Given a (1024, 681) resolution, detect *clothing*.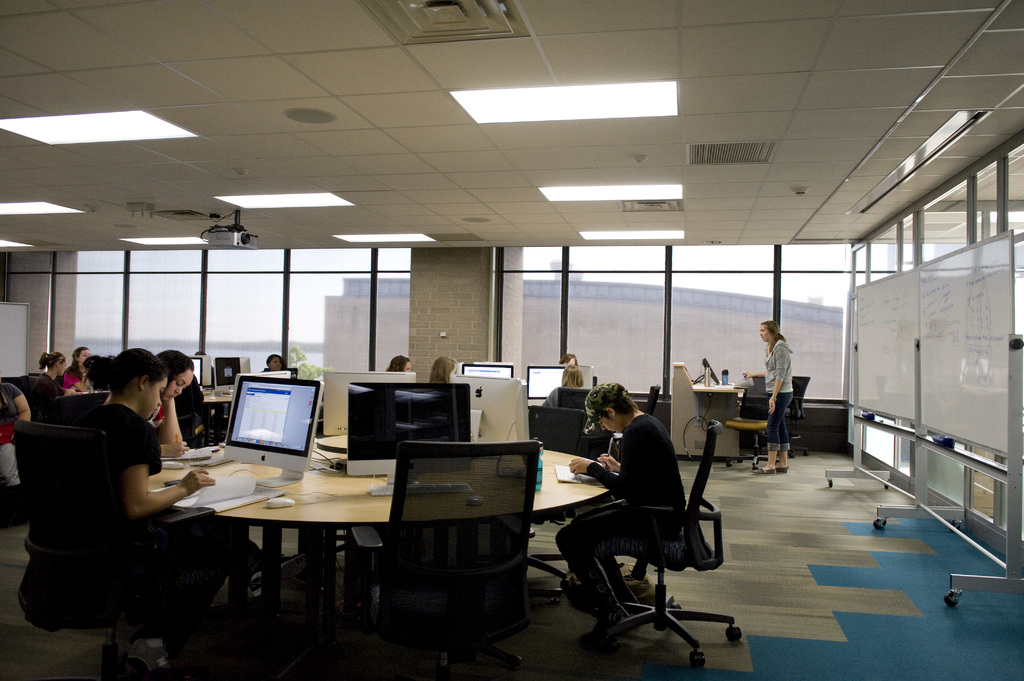
select_region(547, 408, 687, 617).
